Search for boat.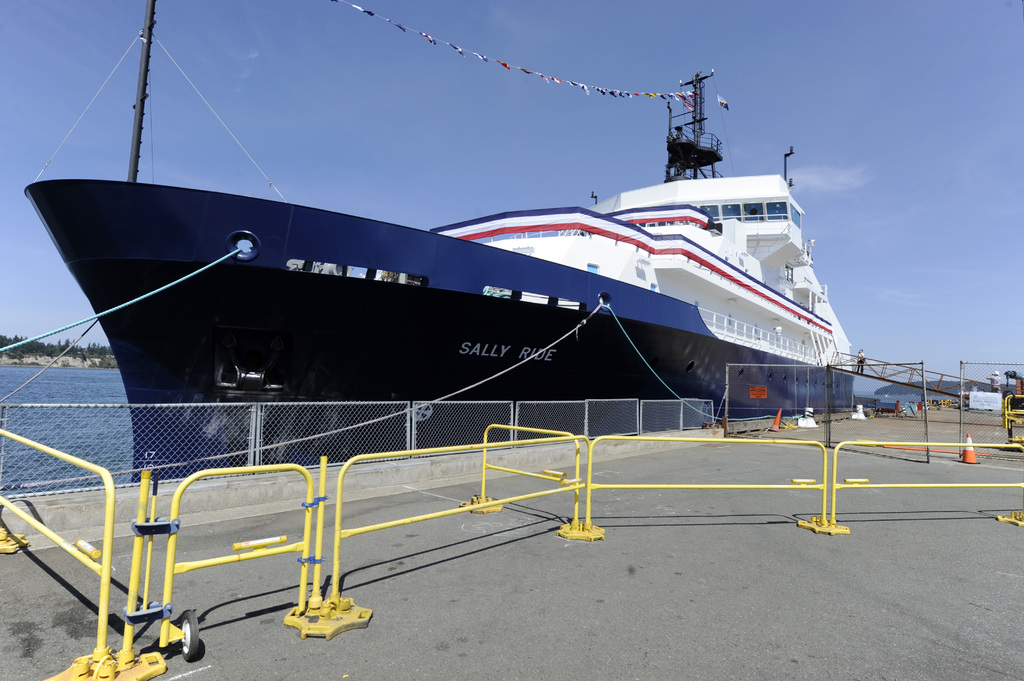
Found at x1=14, y1=21, x2=928, y2=559.
